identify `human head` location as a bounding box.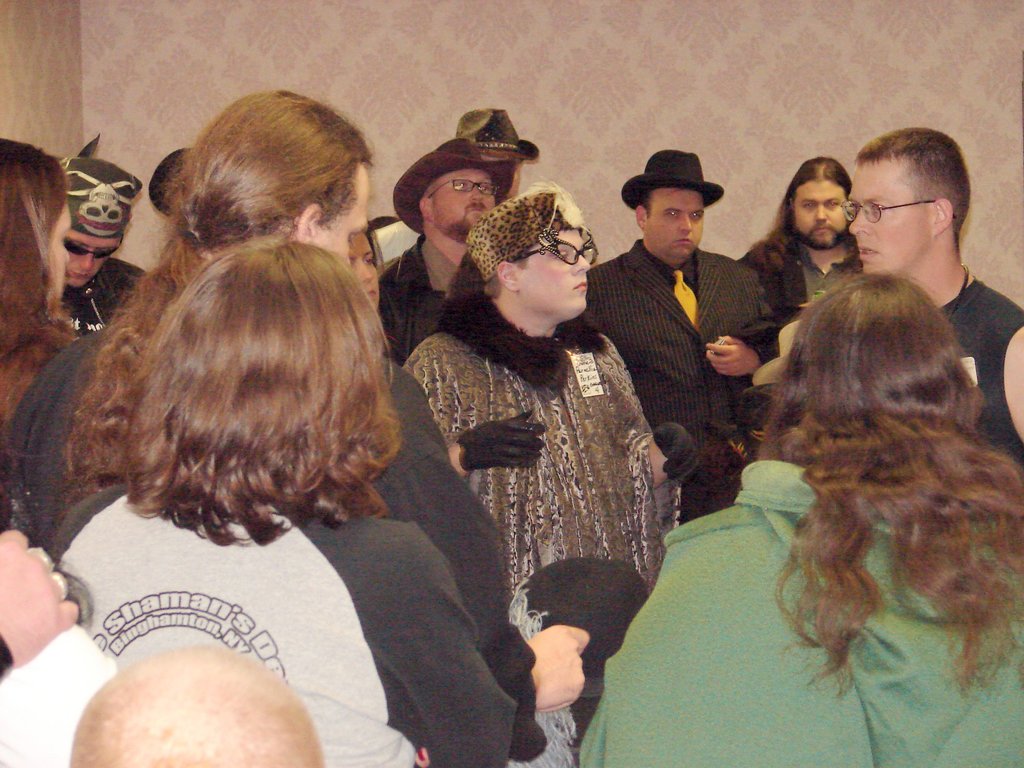
bbox=[626, 141, 736, 244].
